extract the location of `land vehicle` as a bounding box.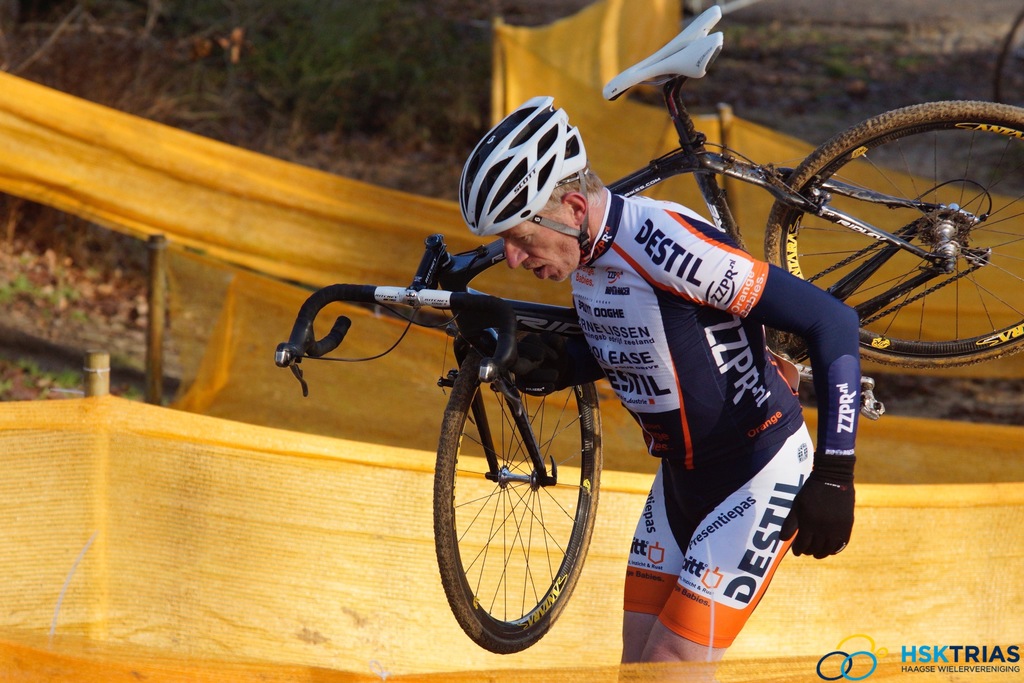
274, 2, 1023, 653.
